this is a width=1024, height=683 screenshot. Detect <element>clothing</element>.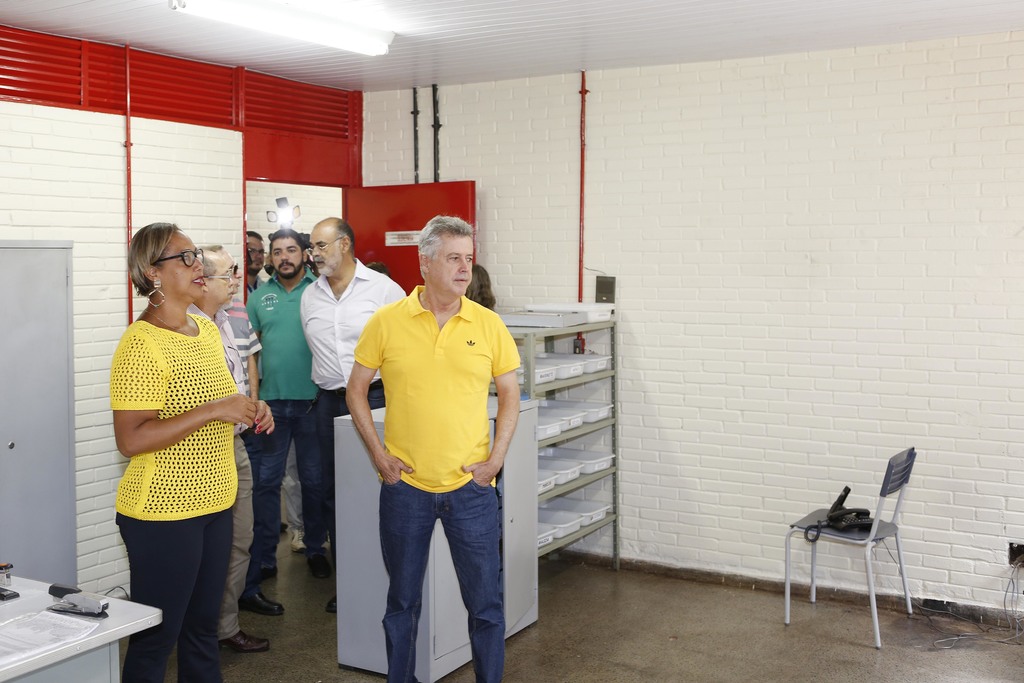
[246, 262, 321, 561].
